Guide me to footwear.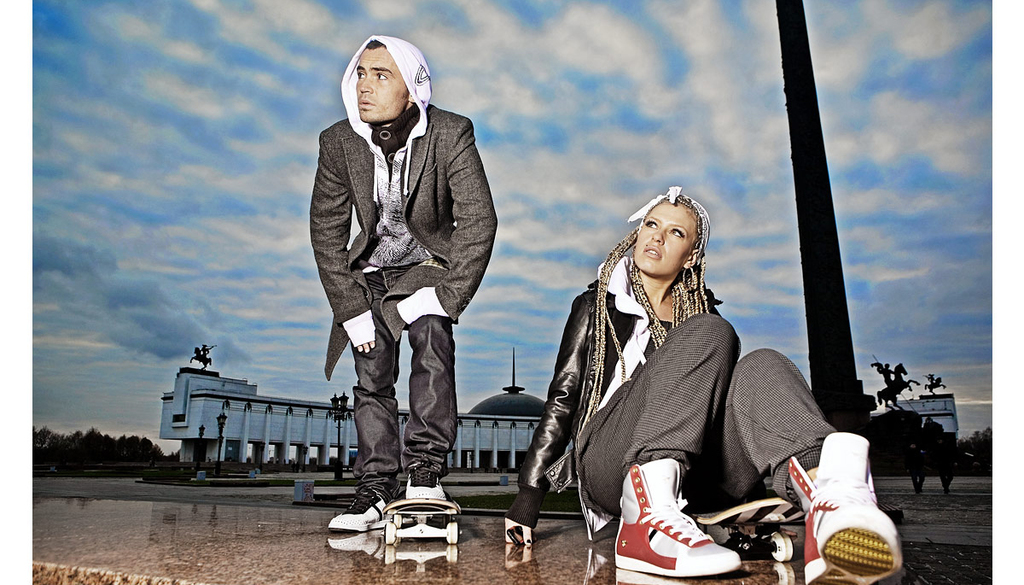
Guidance: pyautogui.locateOnScreen(404, 462, 451, 501).
